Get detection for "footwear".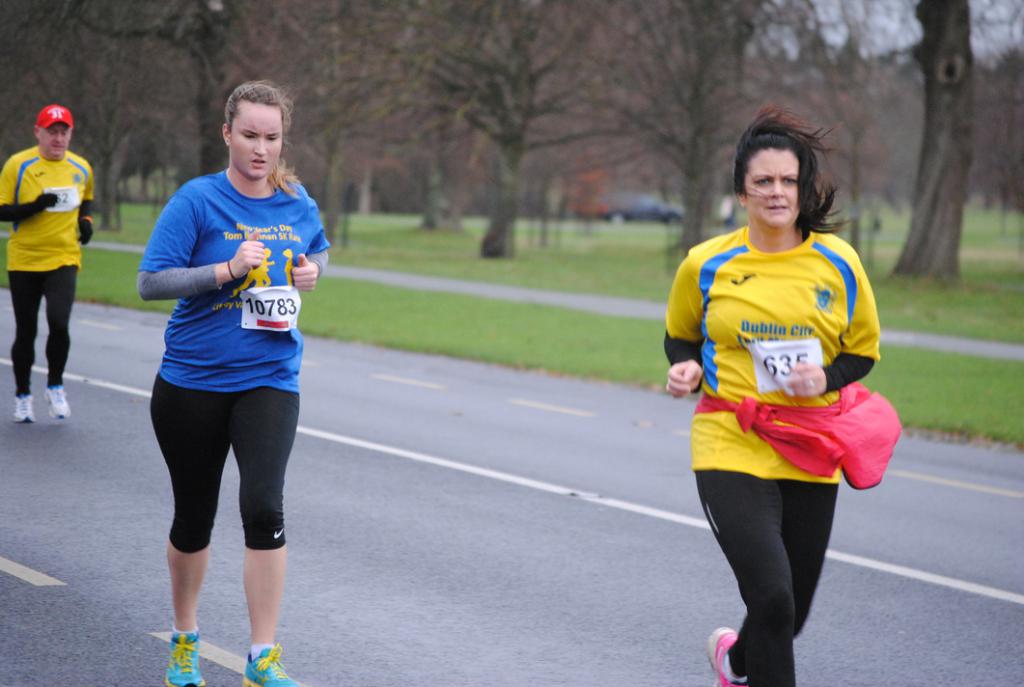
Detection: {"left": 235, "top": 643, "right": 311, "bottom": 686}.
